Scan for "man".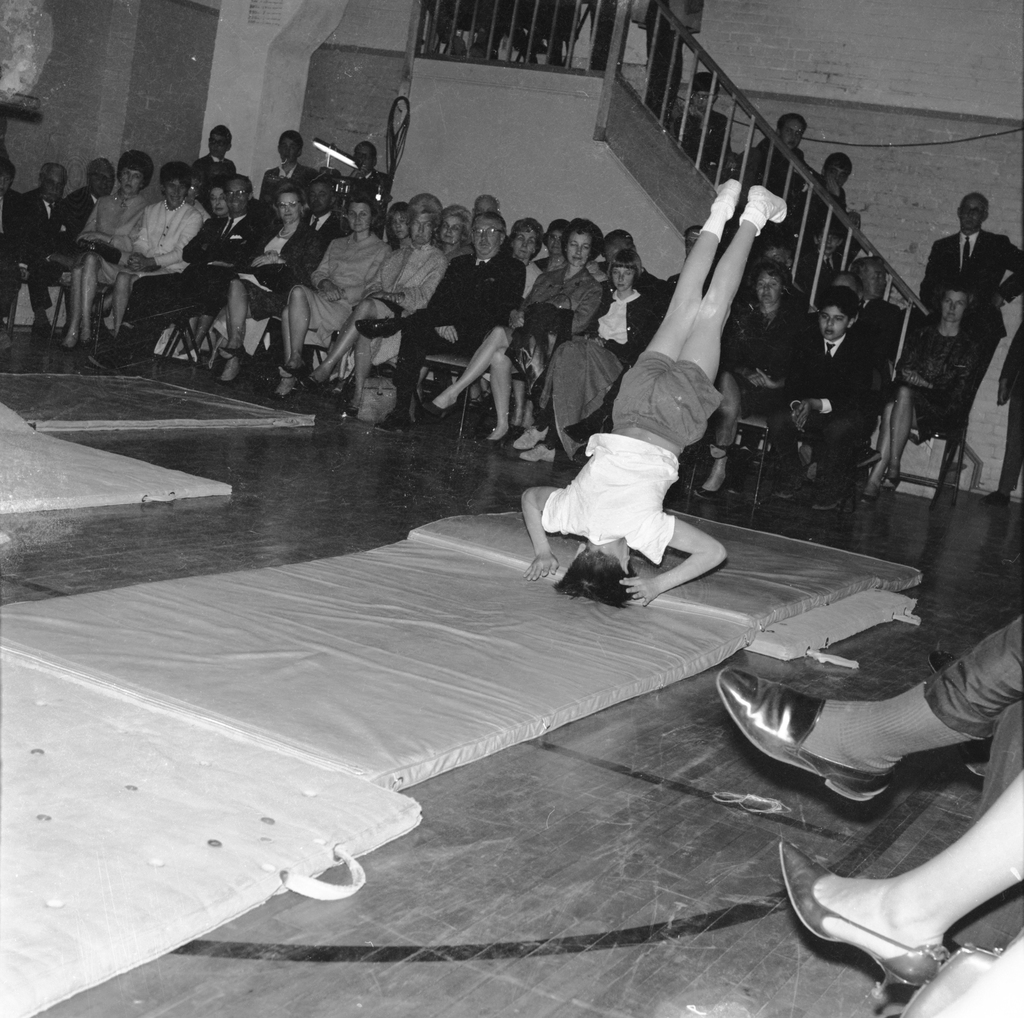
Scan result: bbox=(844, 264, 903, 374).
